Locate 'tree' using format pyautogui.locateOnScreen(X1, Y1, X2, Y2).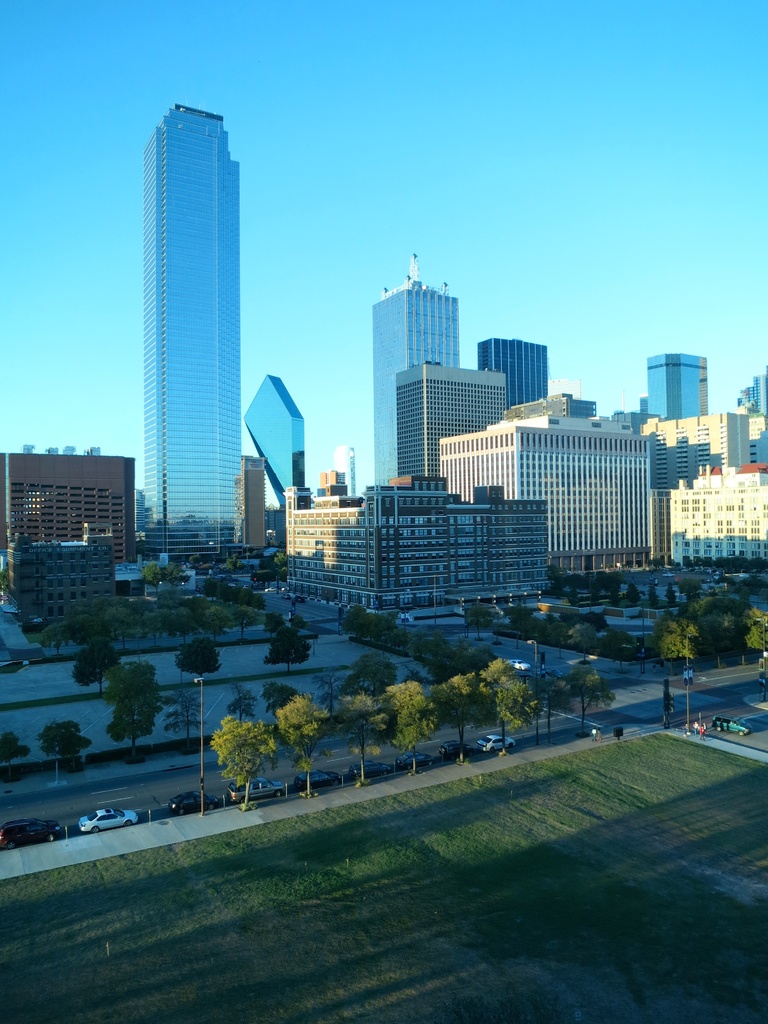
pyautogui.locateOnScreen(664, 586, 682, 607).
